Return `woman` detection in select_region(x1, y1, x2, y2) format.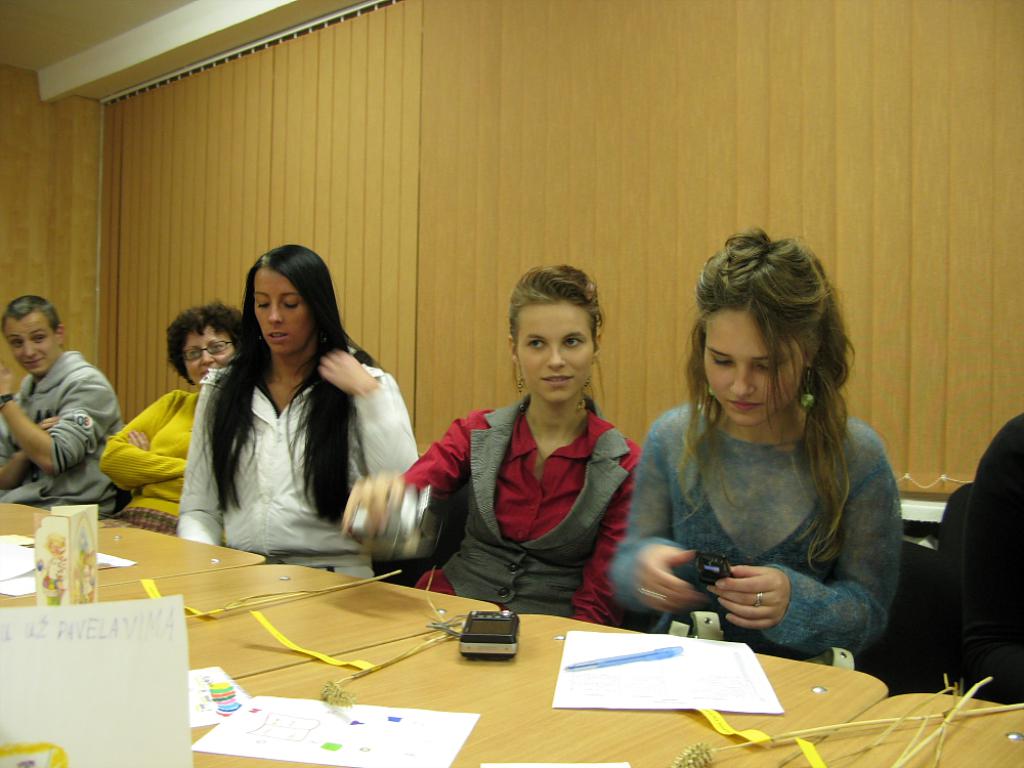
select_region(340, 259, 645, 624).
